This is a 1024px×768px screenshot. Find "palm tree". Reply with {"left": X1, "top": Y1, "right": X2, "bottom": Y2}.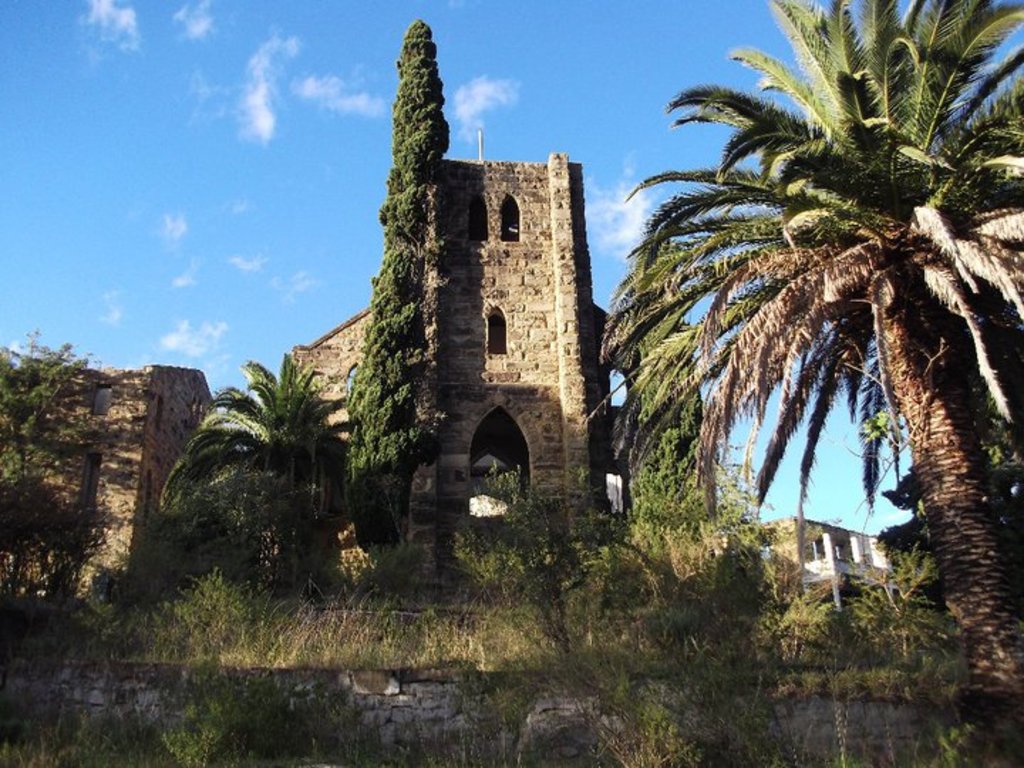
{"left": 0, "top": 356, "right": 81, "bottom": 600}.
